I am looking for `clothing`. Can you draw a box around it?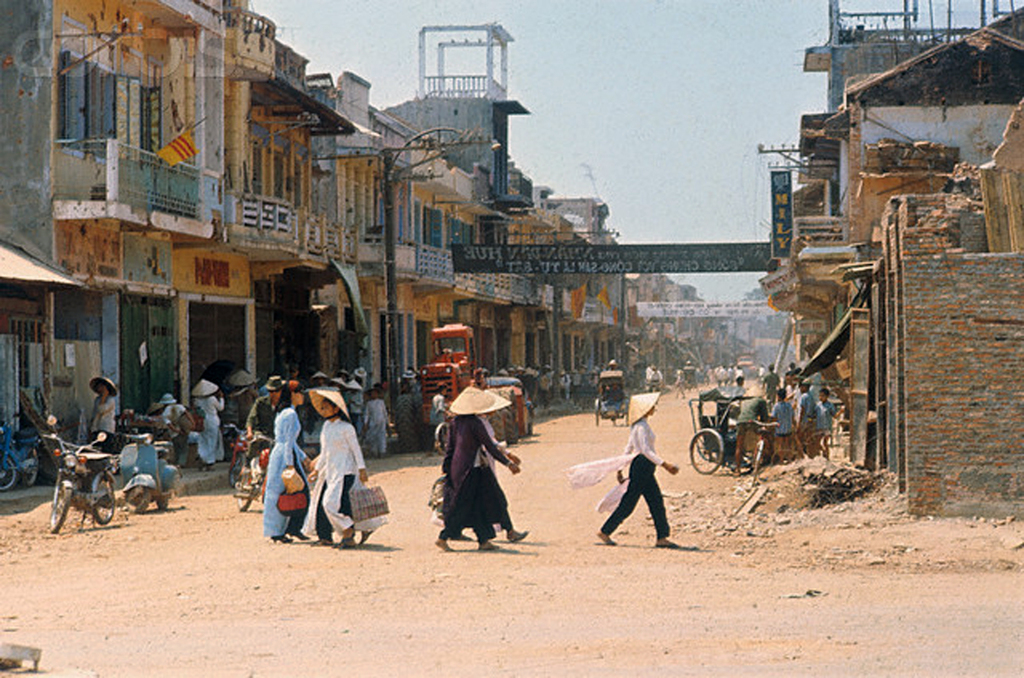
Sure, the bounding box is rect(796, 392, 815, 425).
